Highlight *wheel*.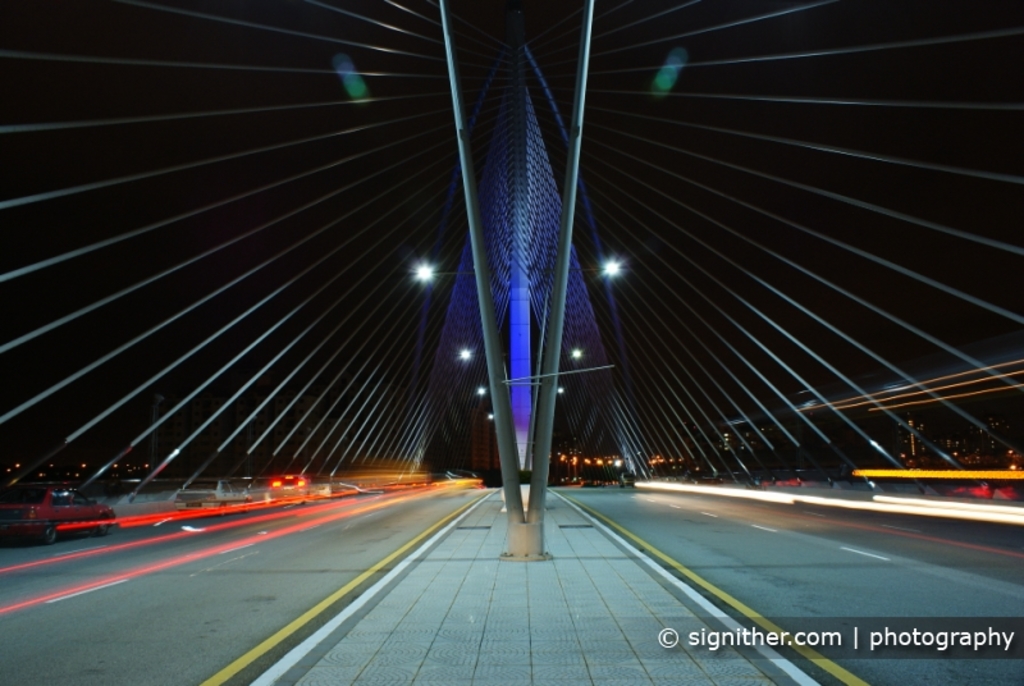
Highlighted region: locate(45, 526, 55, 541).
